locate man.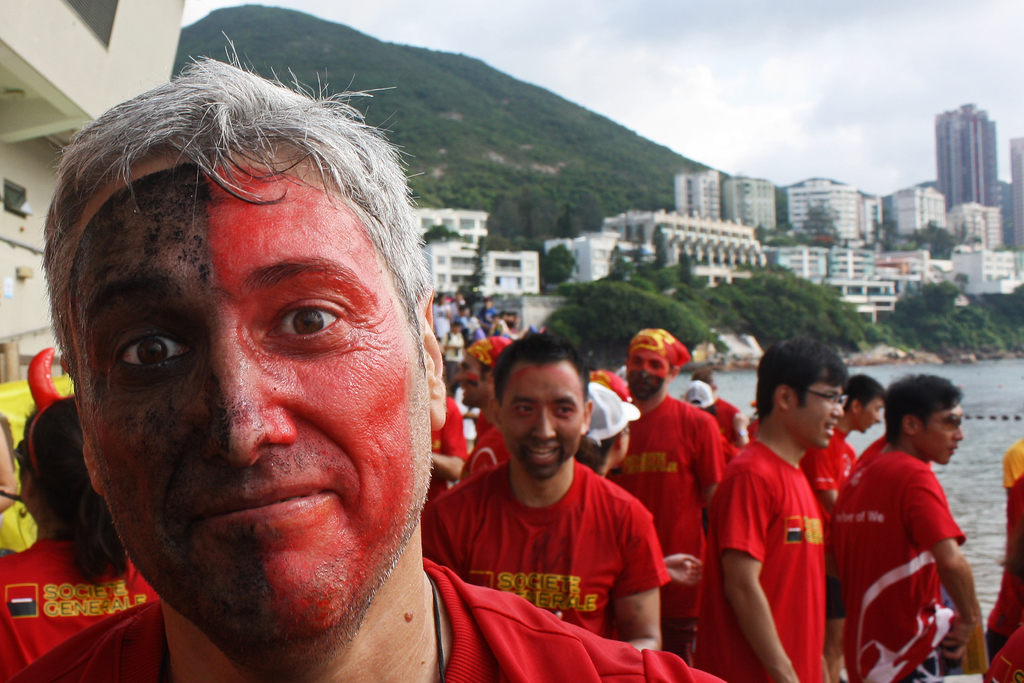
Bounding box: crop(422, 331, 671, 655).
